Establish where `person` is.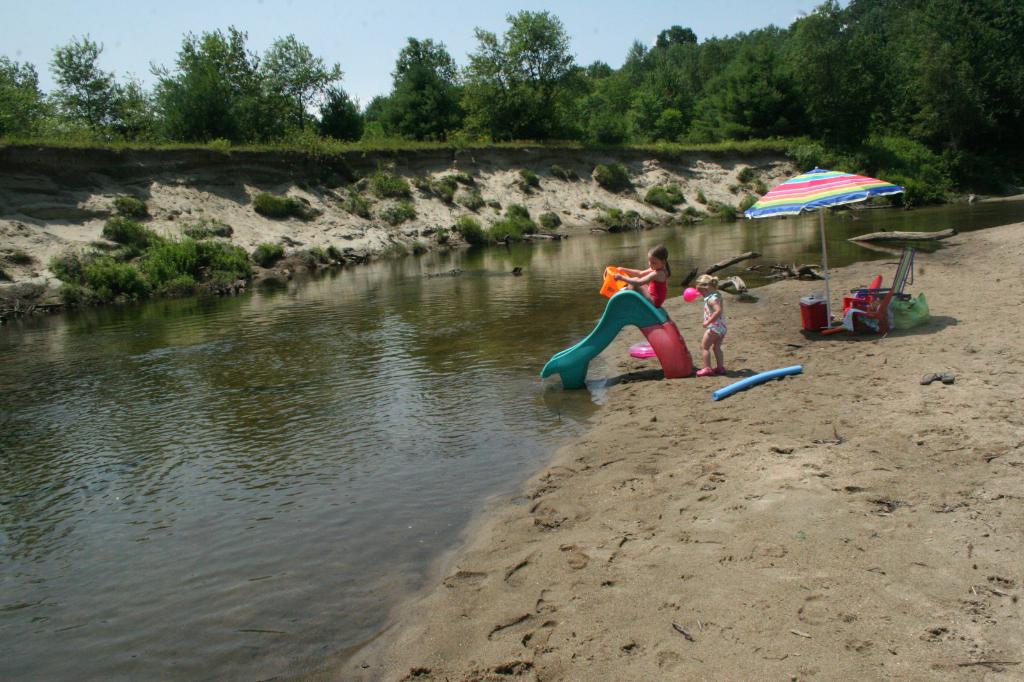
Established at box(697, 273, 732, 381).
